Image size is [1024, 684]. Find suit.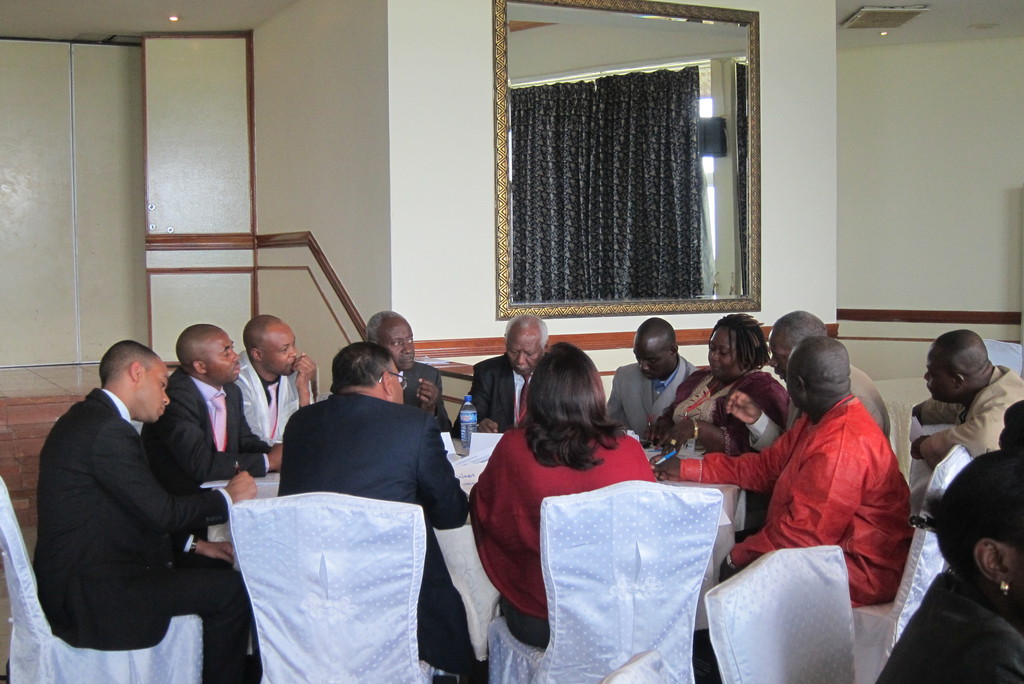
x1=136, y1=362, x2=273, y2=491.
